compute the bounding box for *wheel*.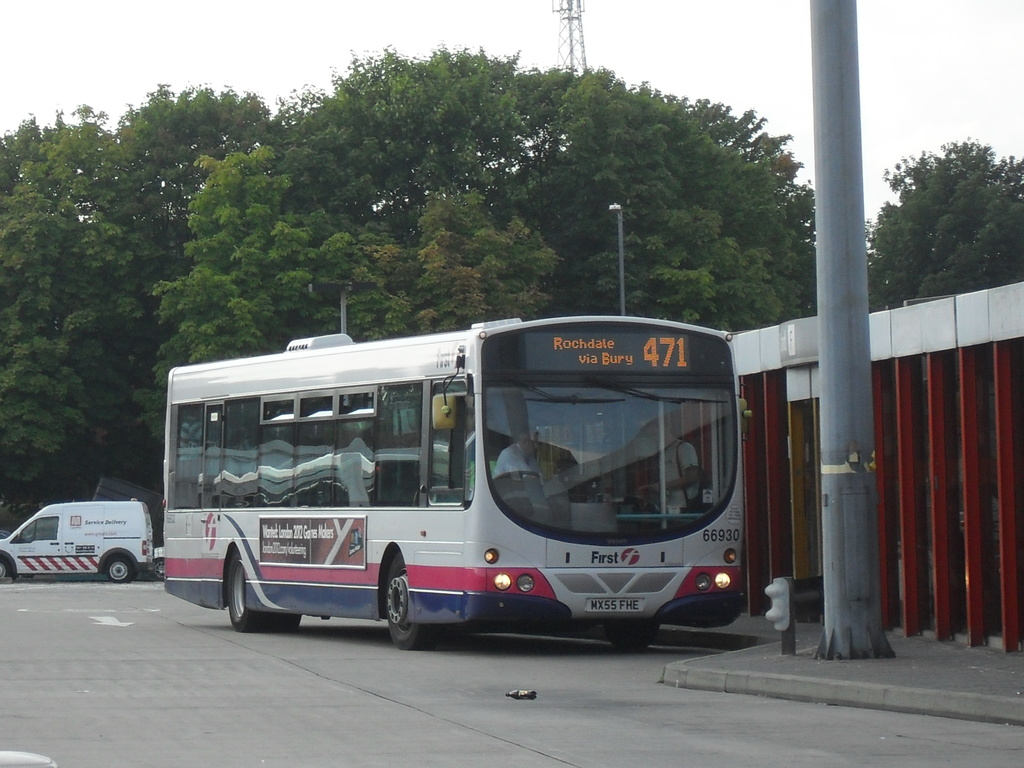
109 554 131 585.
